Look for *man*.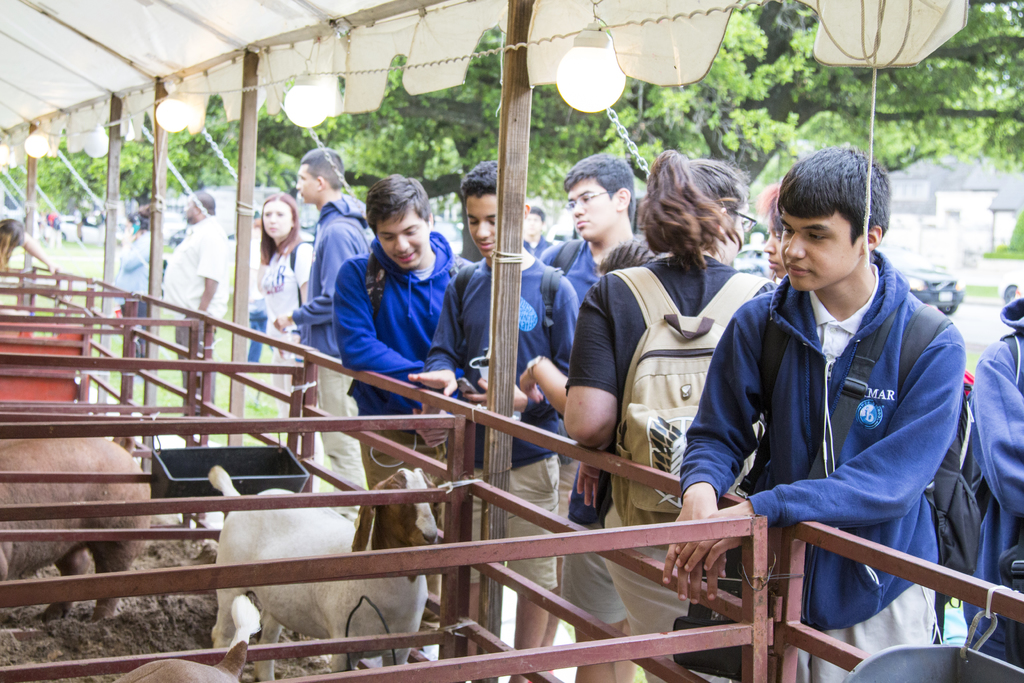
Found: bbox(532, 152, 641, 304).
